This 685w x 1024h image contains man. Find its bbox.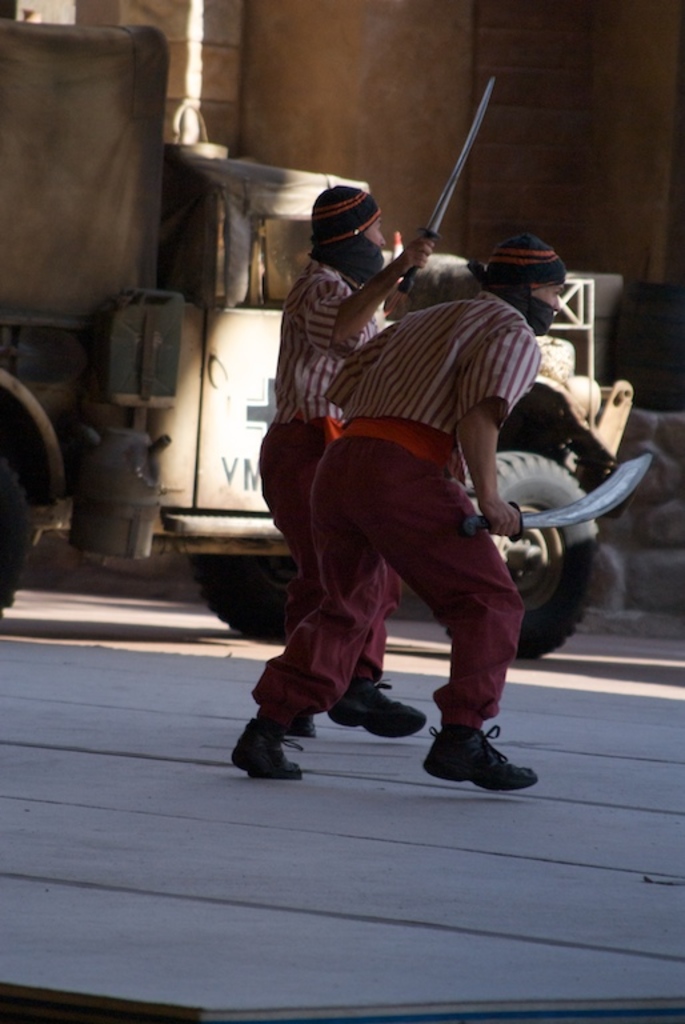
bbox(227, 231, 578, 789).
